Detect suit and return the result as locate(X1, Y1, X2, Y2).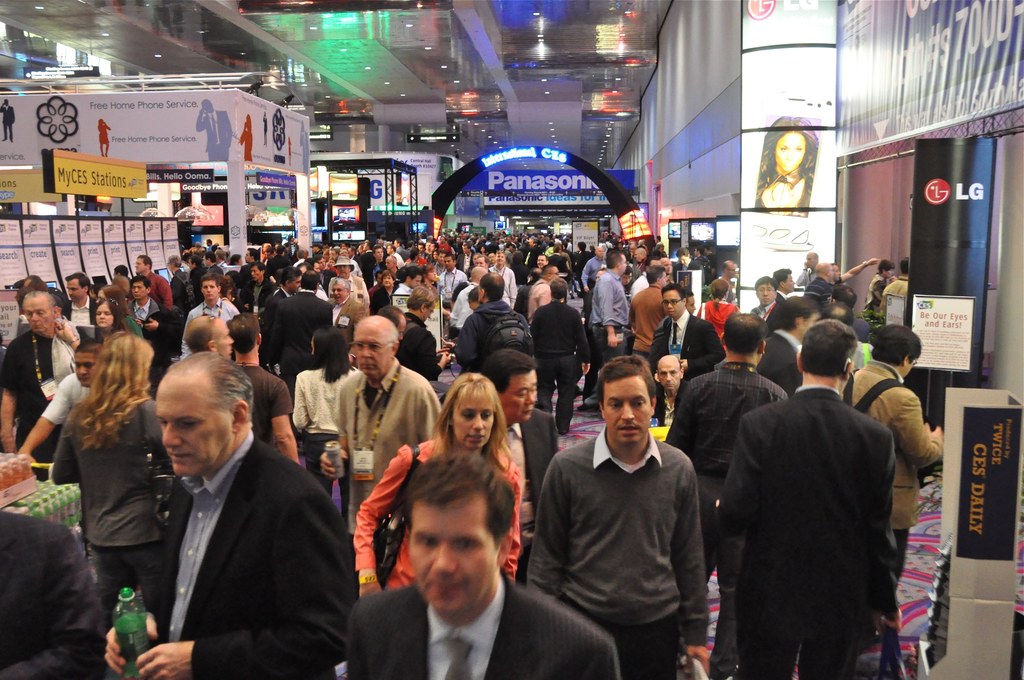
locate(674, 258, 706, 289).
